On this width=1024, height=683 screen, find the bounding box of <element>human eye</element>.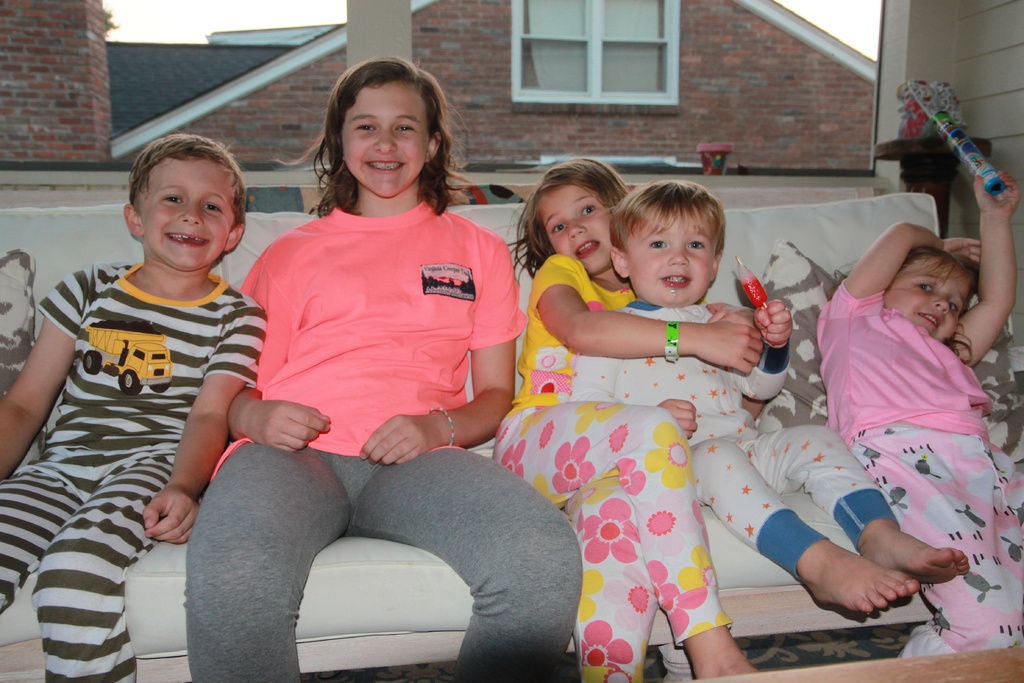
Bounding box: x1=913 y1=281 x2=931 y2=291.
